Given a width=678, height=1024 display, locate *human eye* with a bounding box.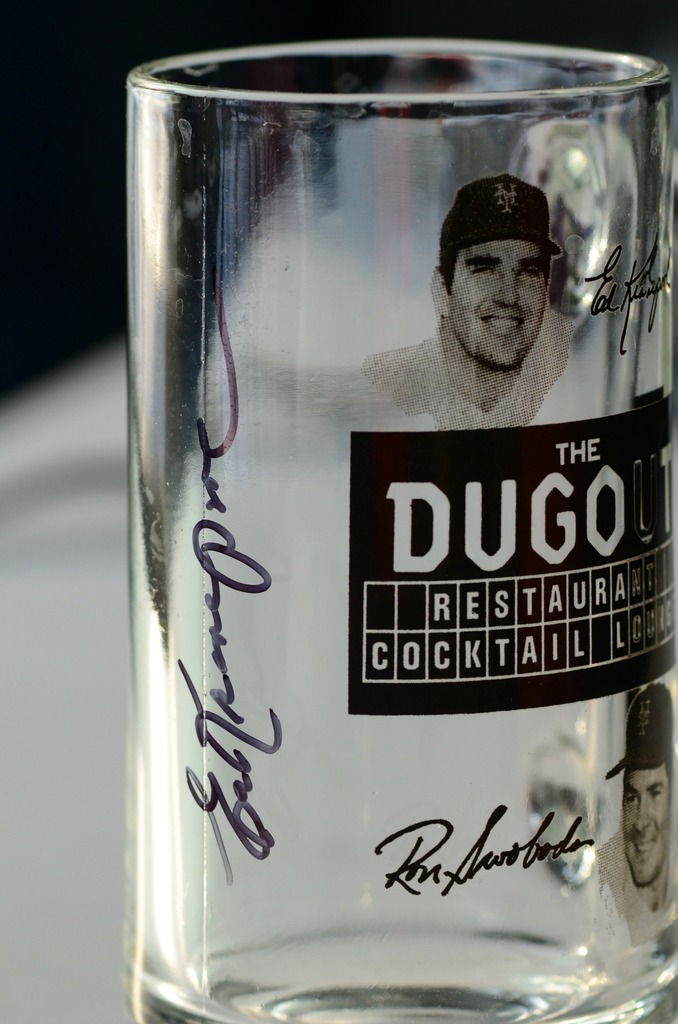
Located: box=[513, 263, 545, 282].
